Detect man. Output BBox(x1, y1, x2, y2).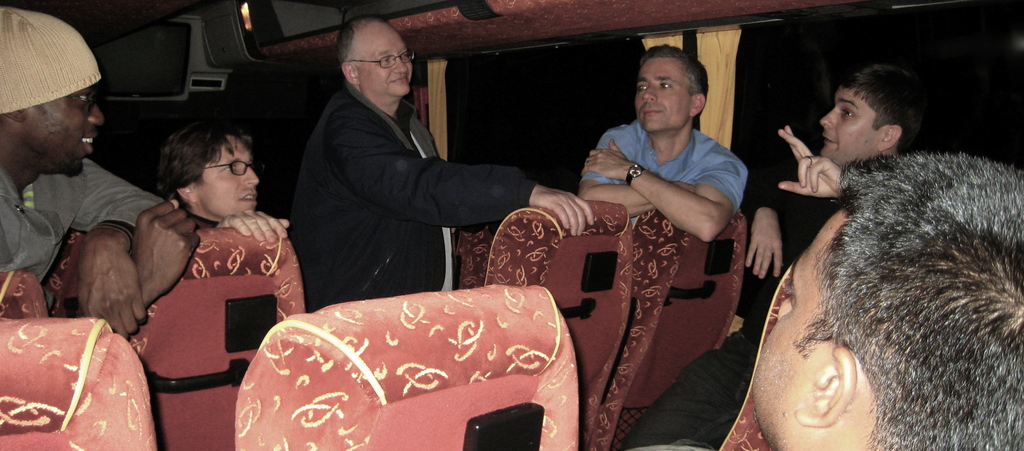
BBox(747, 64, 923, 283).
